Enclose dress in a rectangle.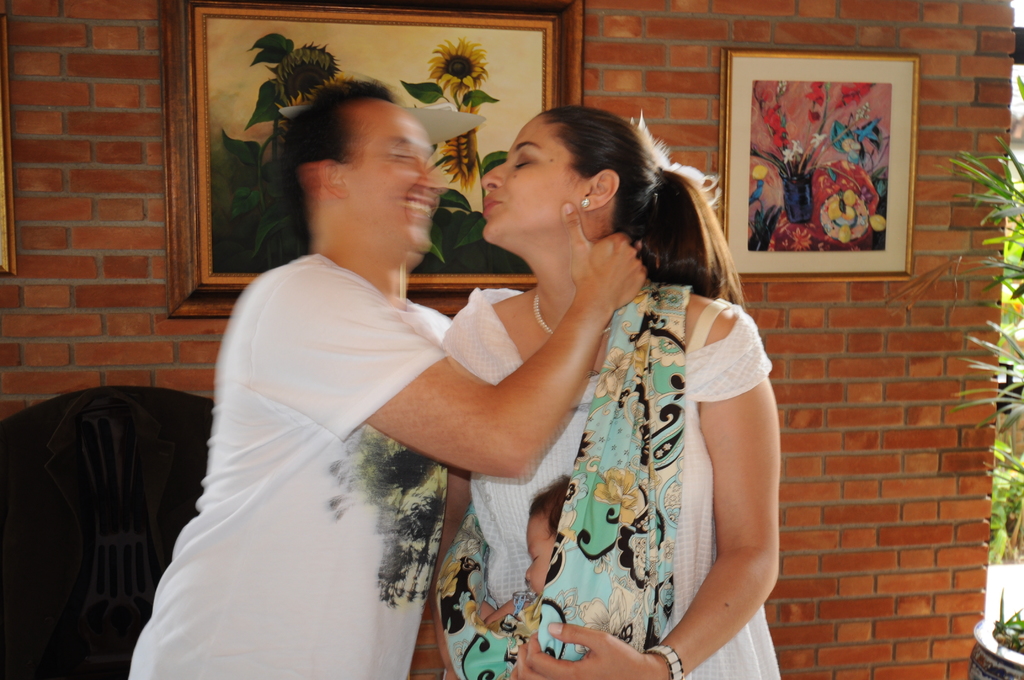
BBox(473, 193, 766, 677).
